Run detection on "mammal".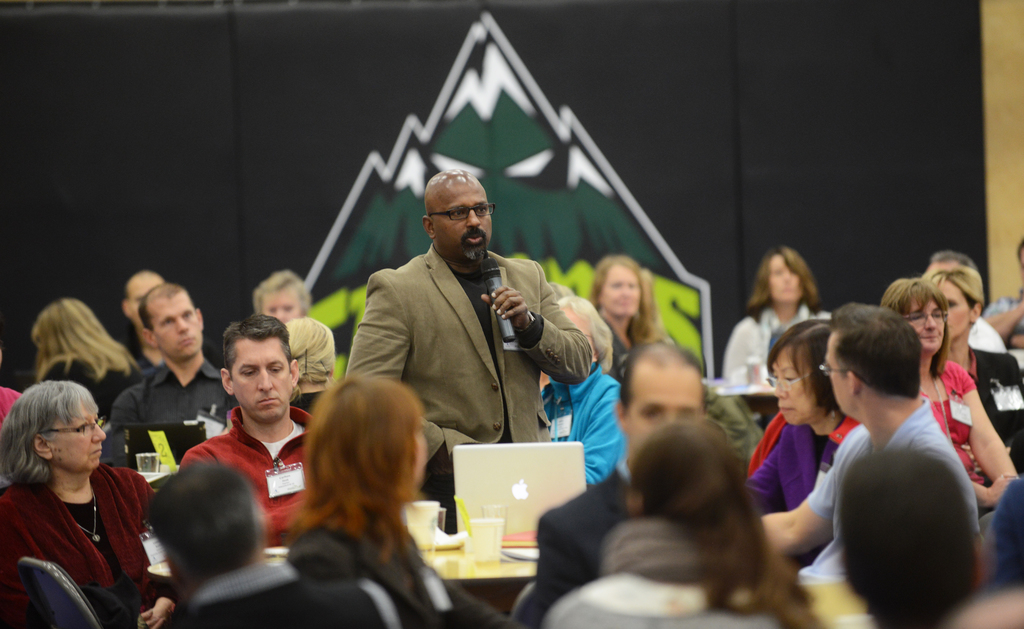
Result: bbox=[876, 277, 1023, 519].
